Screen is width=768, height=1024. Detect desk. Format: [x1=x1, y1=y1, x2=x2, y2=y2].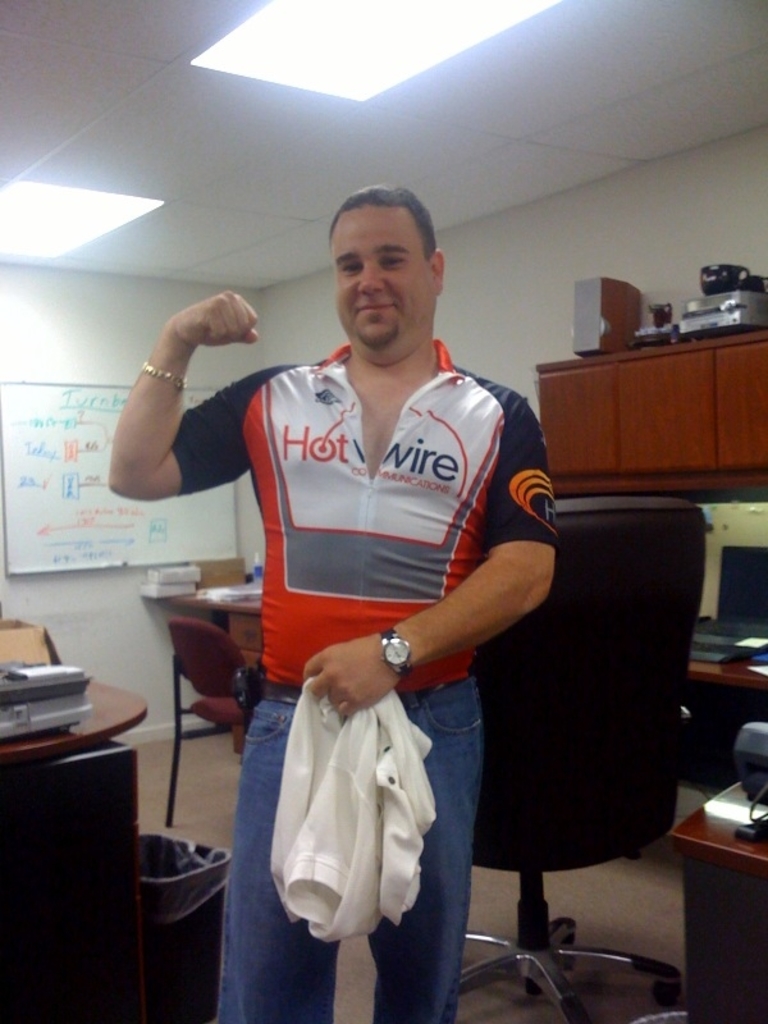
[x1=667, y1=598, x2=767, y2=1023].
